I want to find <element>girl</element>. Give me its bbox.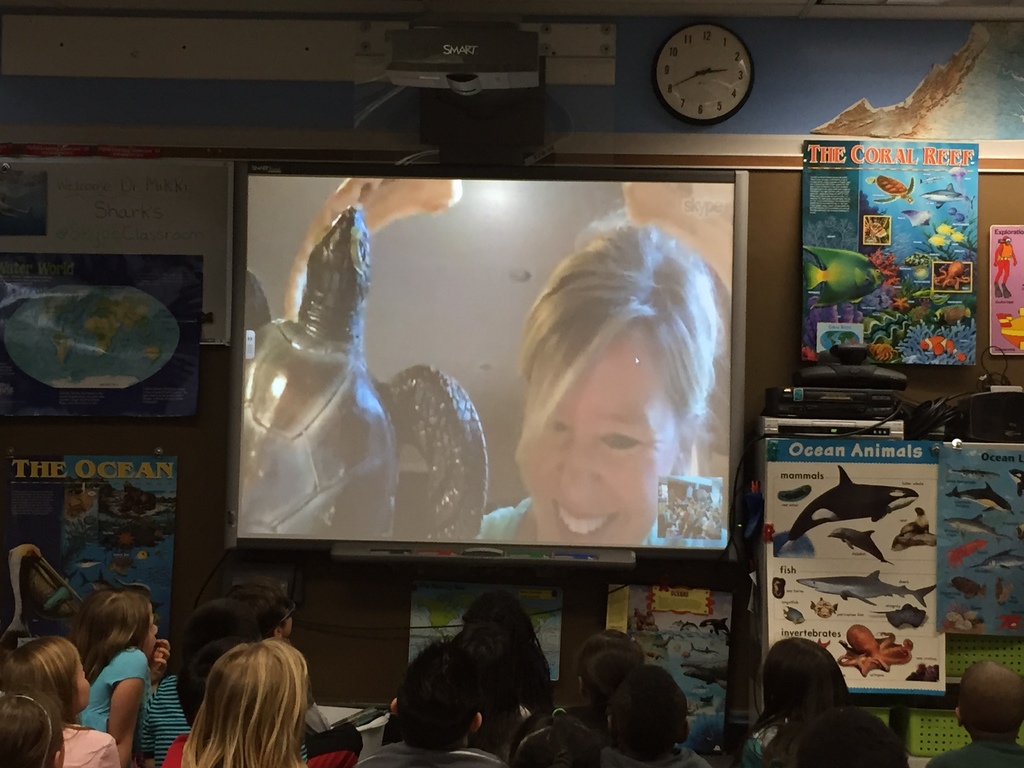
163:640:307:767.
